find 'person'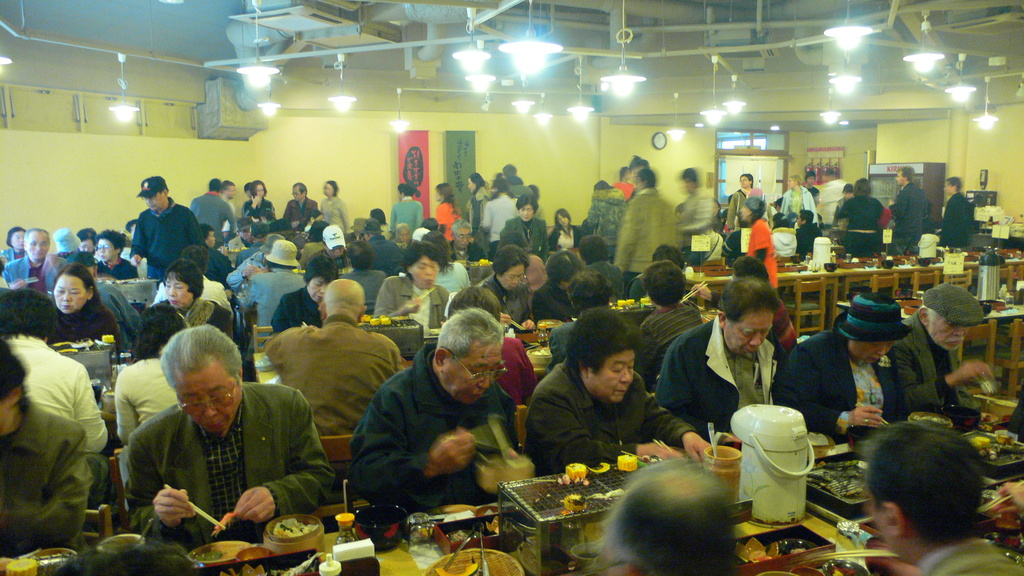
box(244, 181, 277, 227)
